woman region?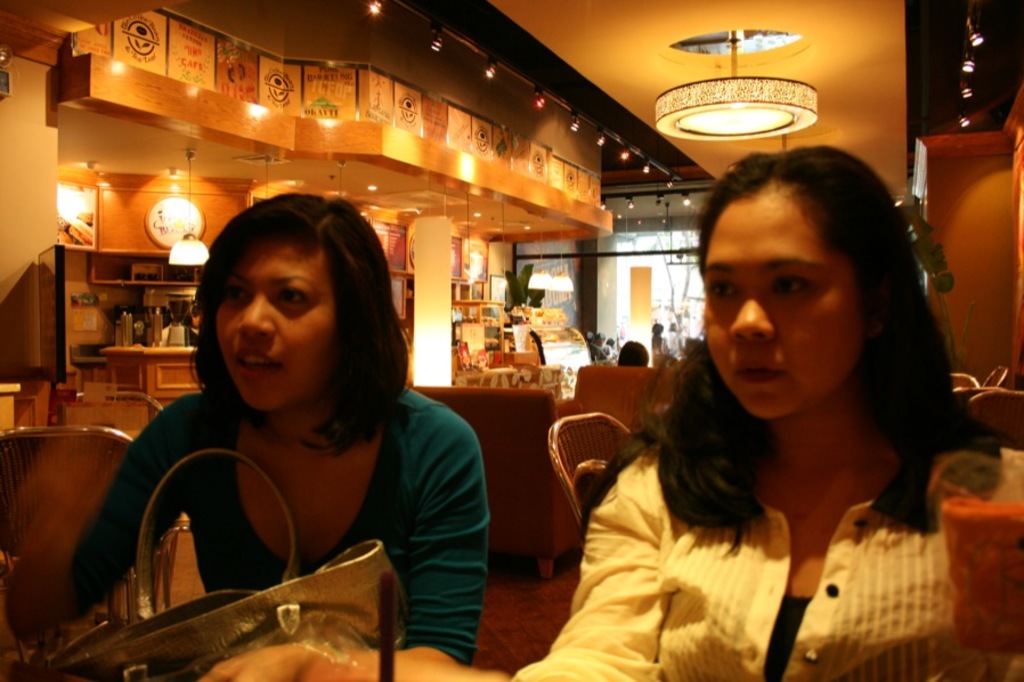
64/182/495/672
